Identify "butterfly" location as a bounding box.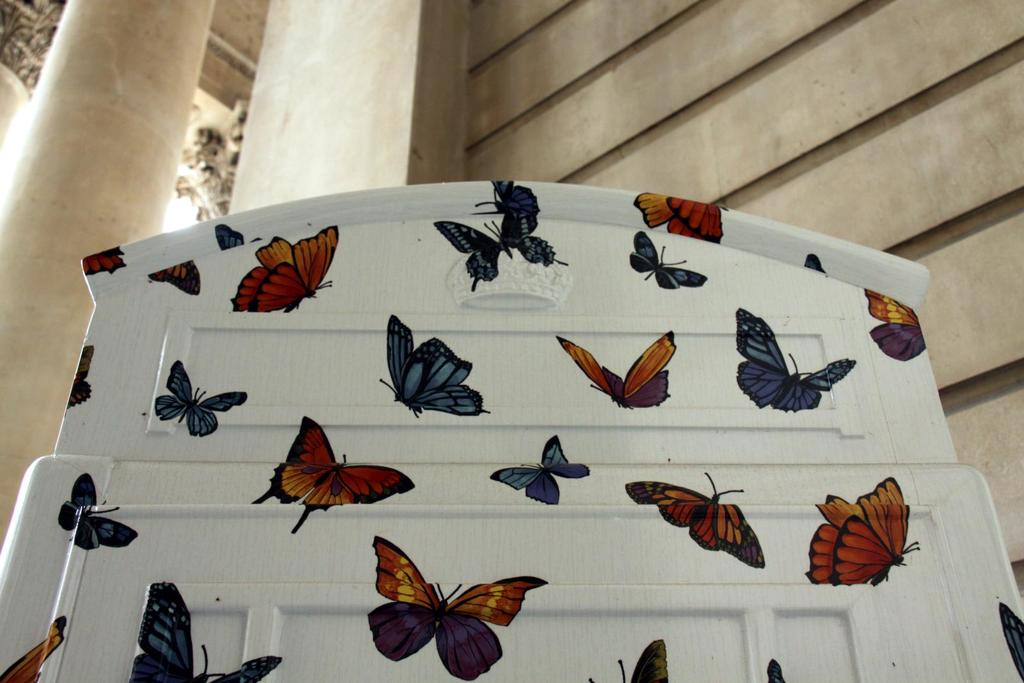
rect(623, 472, 767, 567).
